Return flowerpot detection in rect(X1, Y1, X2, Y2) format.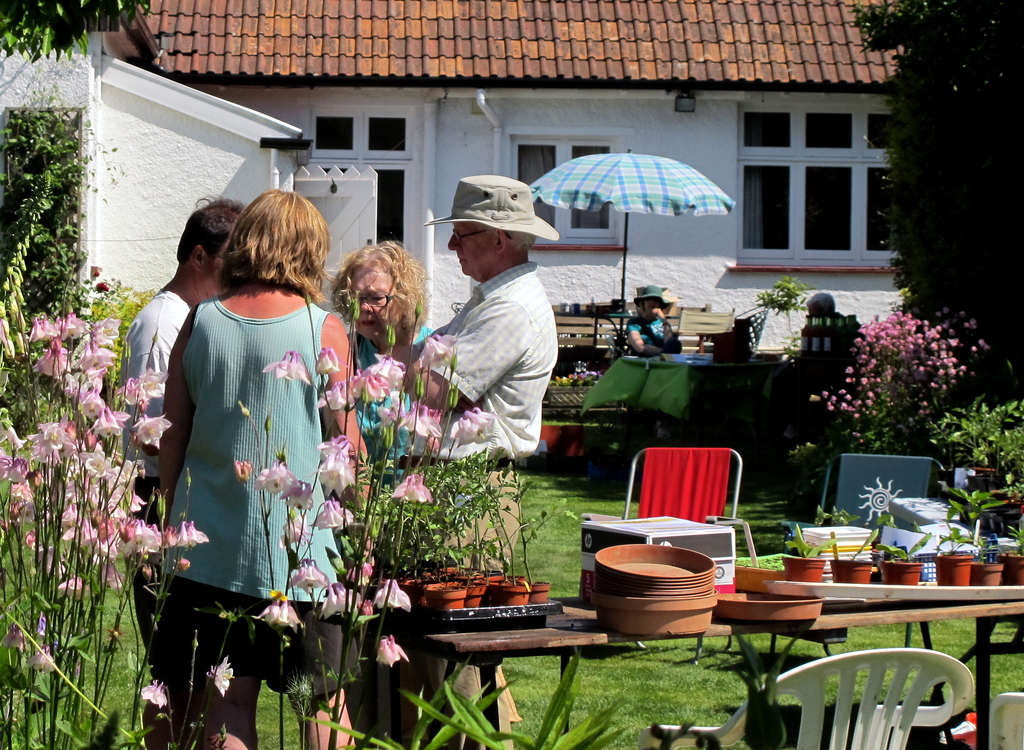
rect(399, 564, 444, 612).
